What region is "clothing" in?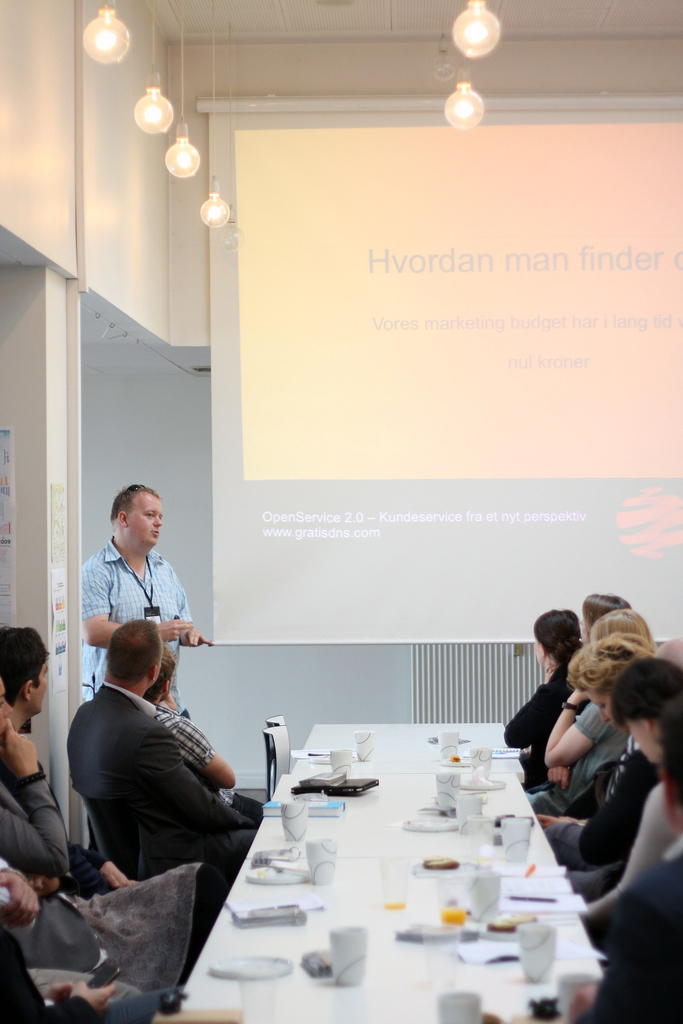
(left=84, top=538, right=194, bottom=701).
